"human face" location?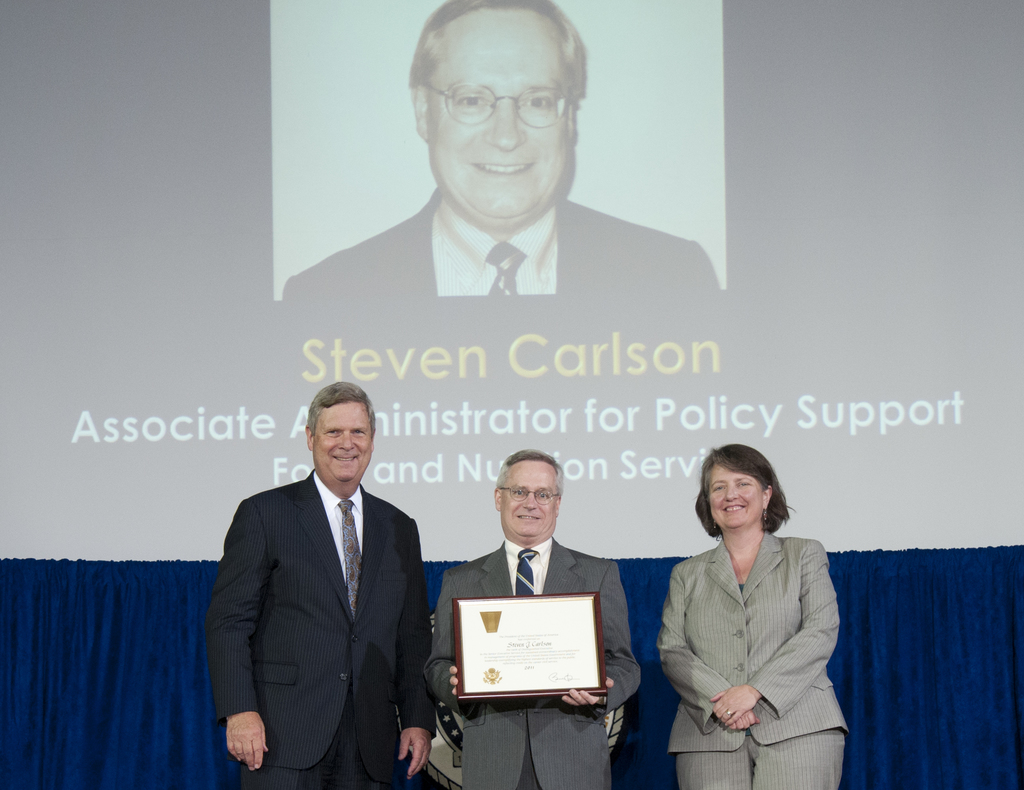
[311,400,375,480]
